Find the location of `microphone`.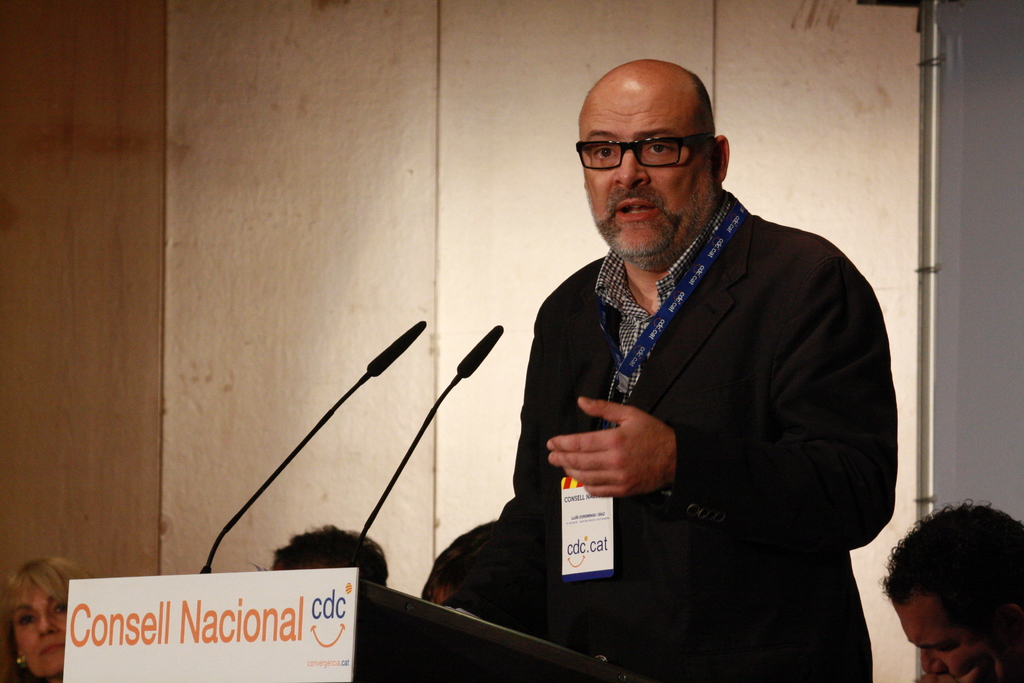
Location: select_region(367, 317, 428, 377).
